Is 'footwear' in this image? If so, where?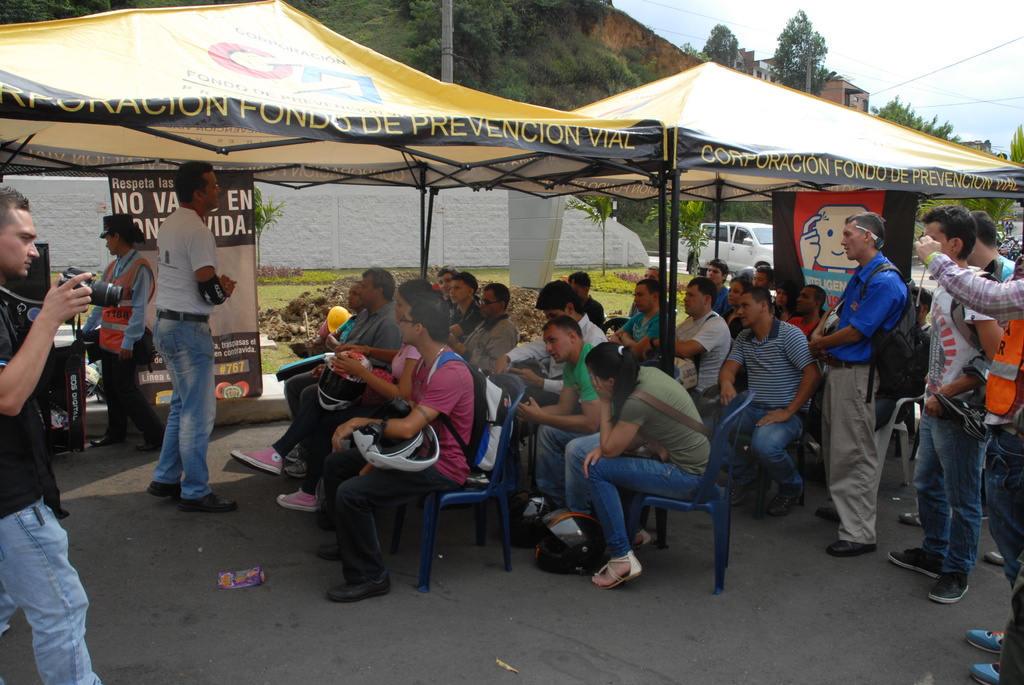
Yes, at l=285, t=465, r=312, b=477.
